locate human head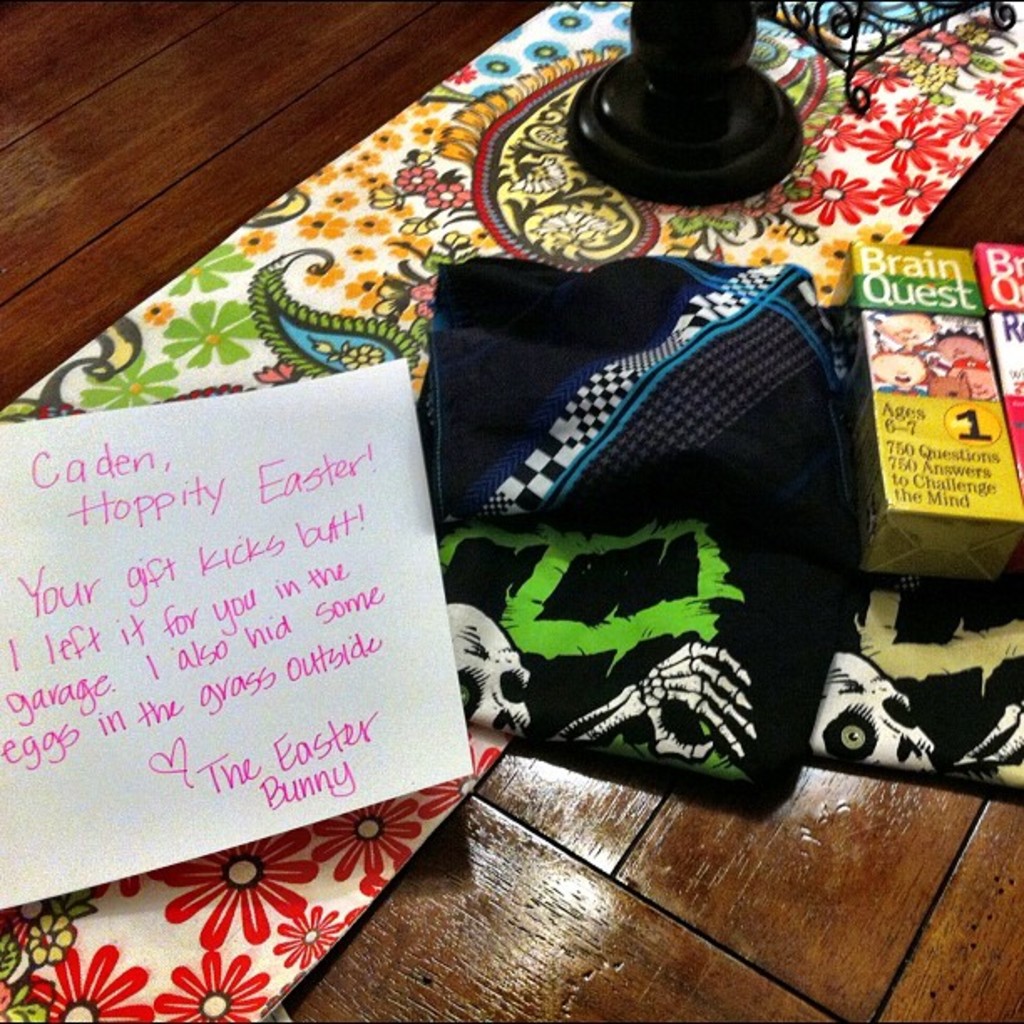
box=[870, 353, 924, 388]
